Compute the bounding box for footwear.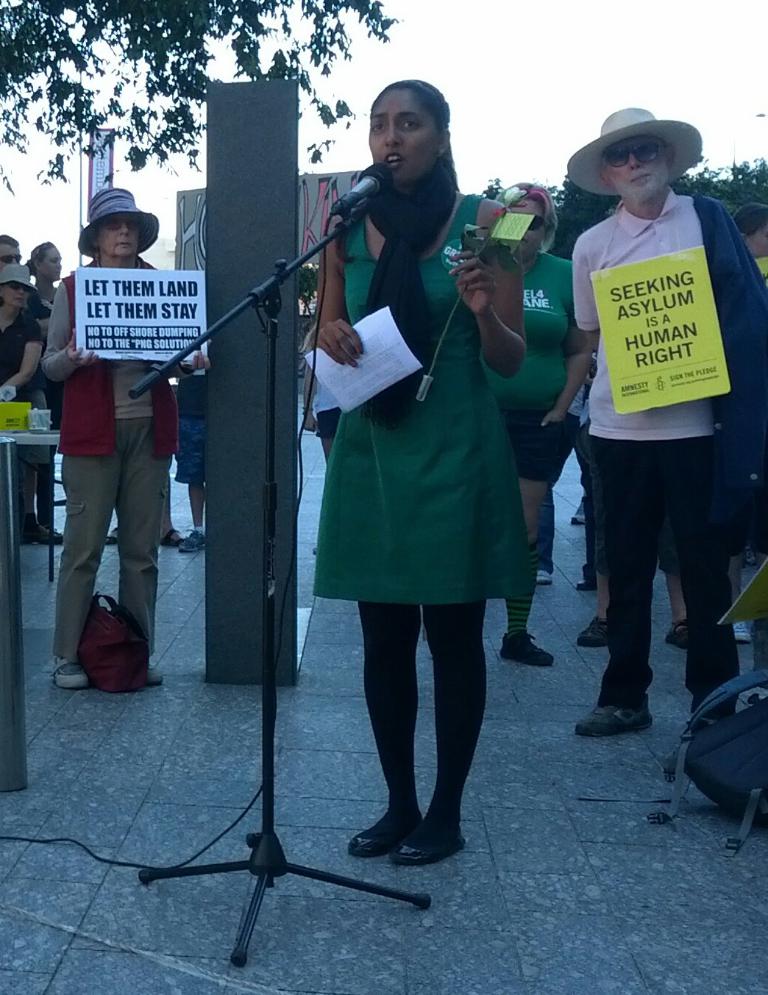
crop(157, 524, 180, 548).
